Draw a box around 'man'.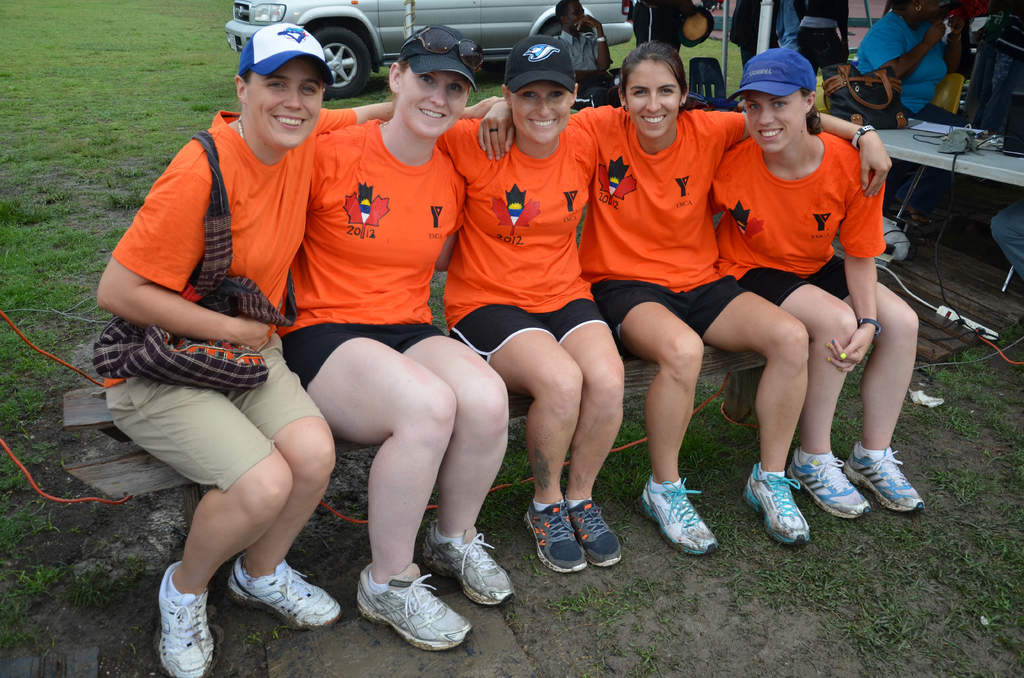
<region>557, 0, 614, 113</region>.
